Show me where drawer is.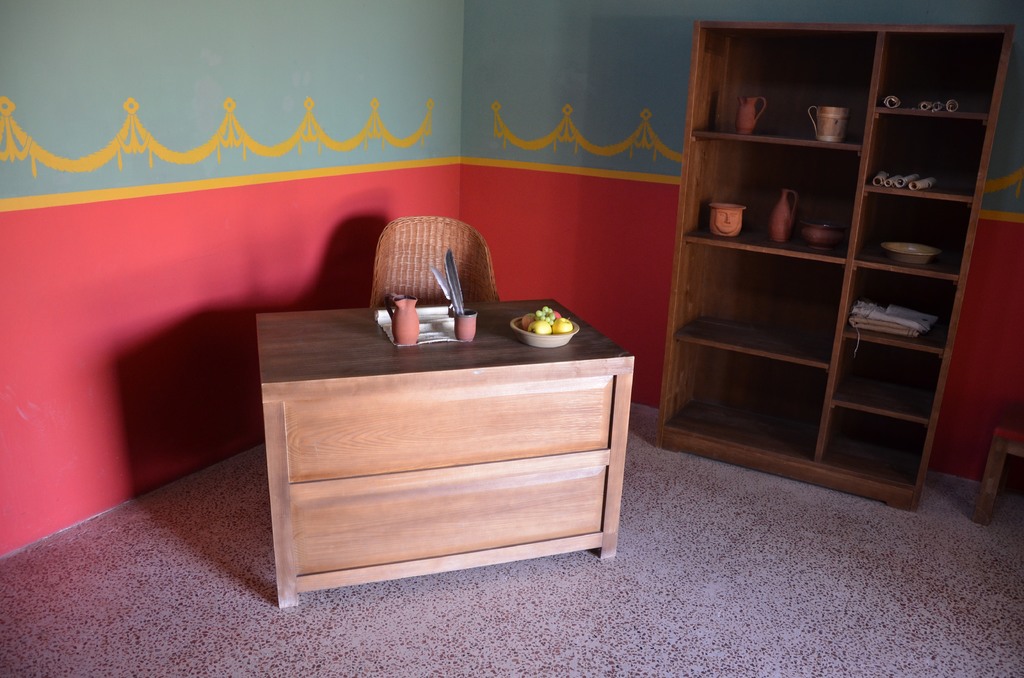
drawer is at BBox(287, 372, 614, 483).
